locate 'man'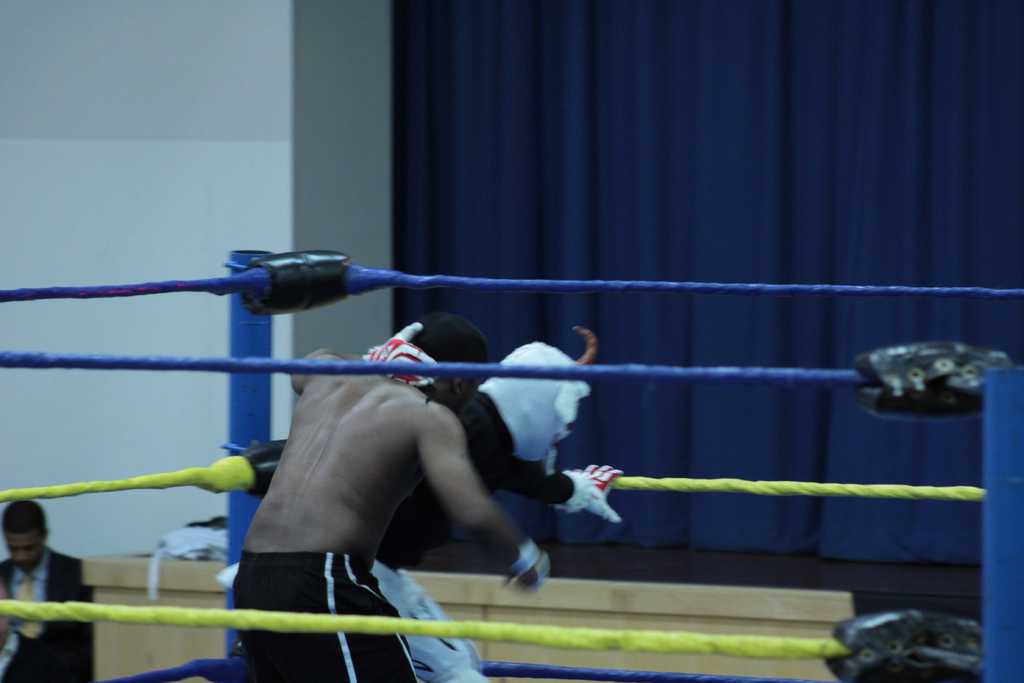
bbox=(0, 501, 86, 682)
